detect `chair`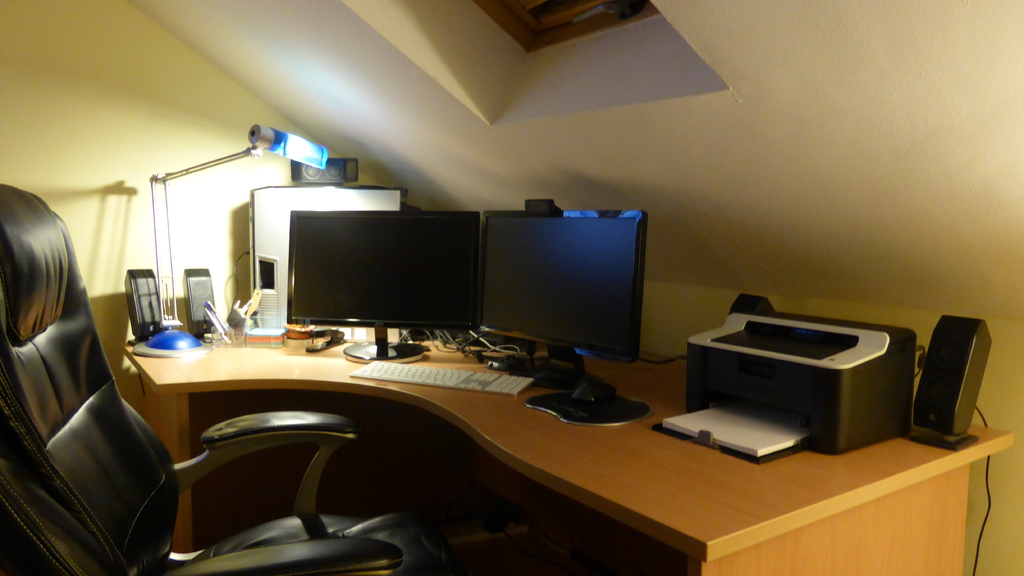
rect(0, 179, 464, 575)
